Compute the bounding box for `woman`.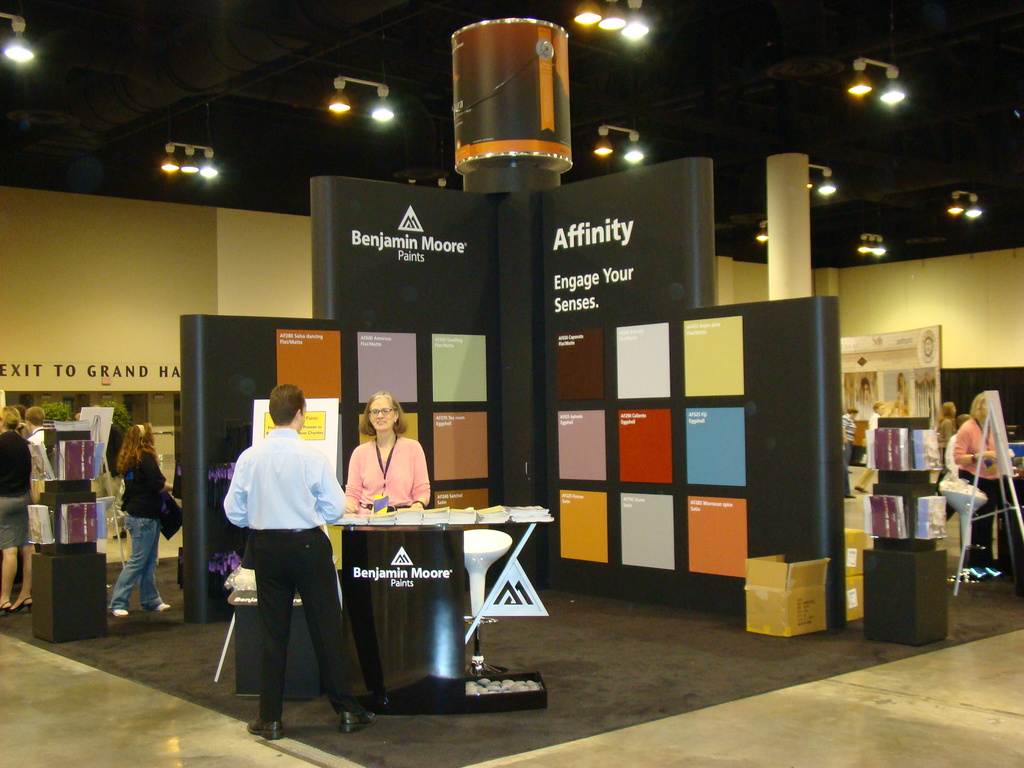
{"x1": 843, "y1": 405, "x2": 860, "y2": 471}.
